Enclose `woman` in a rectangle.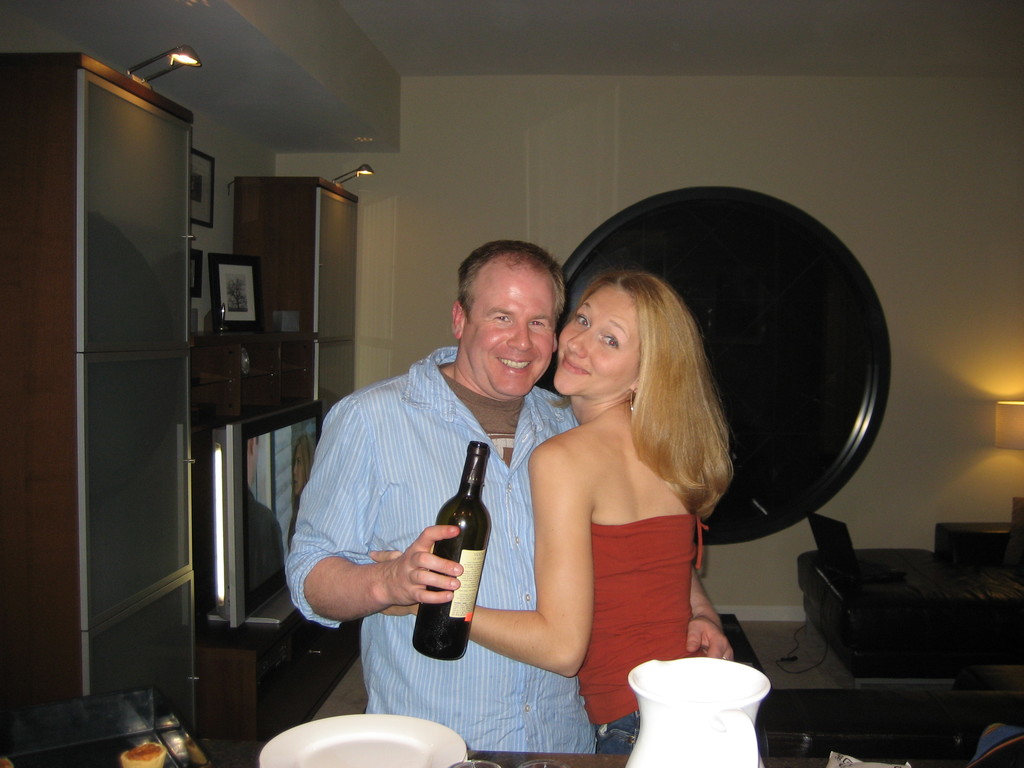
{"left": 495, "top": 222, "right": 751, "bottom": 743}.
